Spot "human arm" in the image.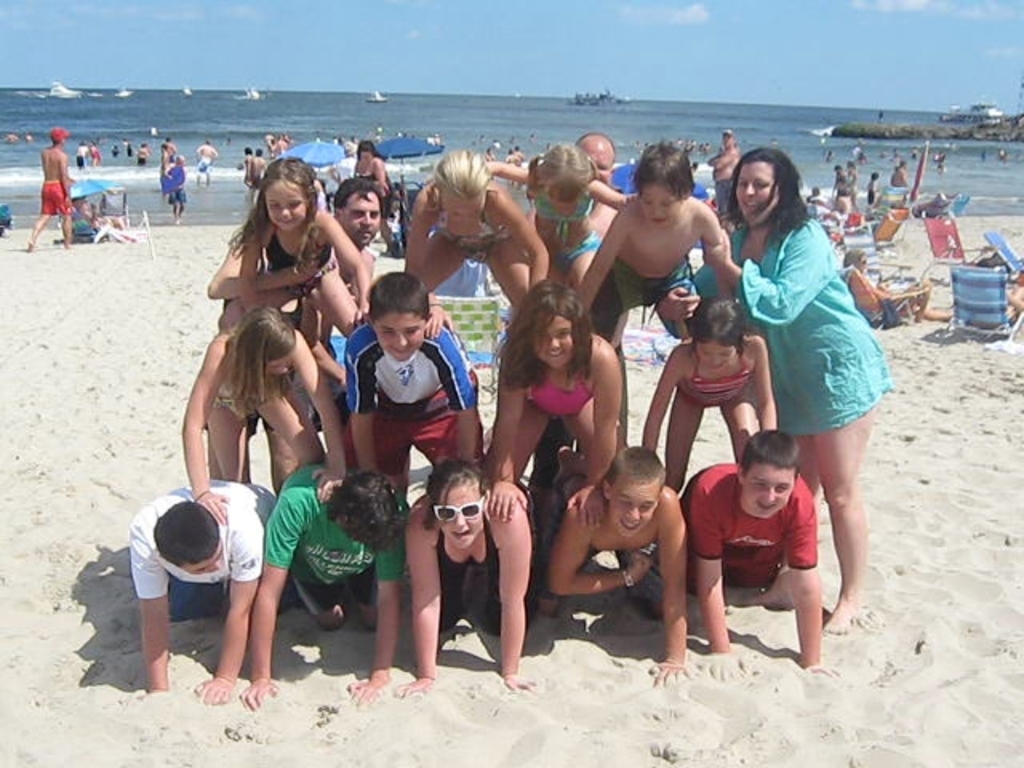
"human arm" found at 571:358:618:531.
